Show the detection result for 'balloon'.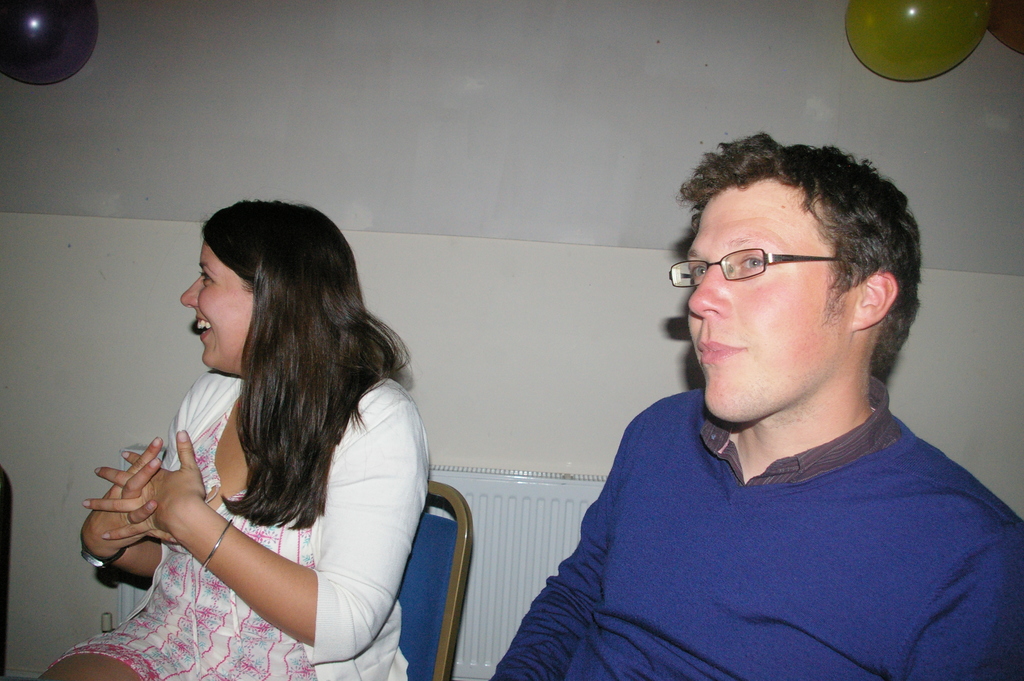
detection(988, 0, 1023, 55).
